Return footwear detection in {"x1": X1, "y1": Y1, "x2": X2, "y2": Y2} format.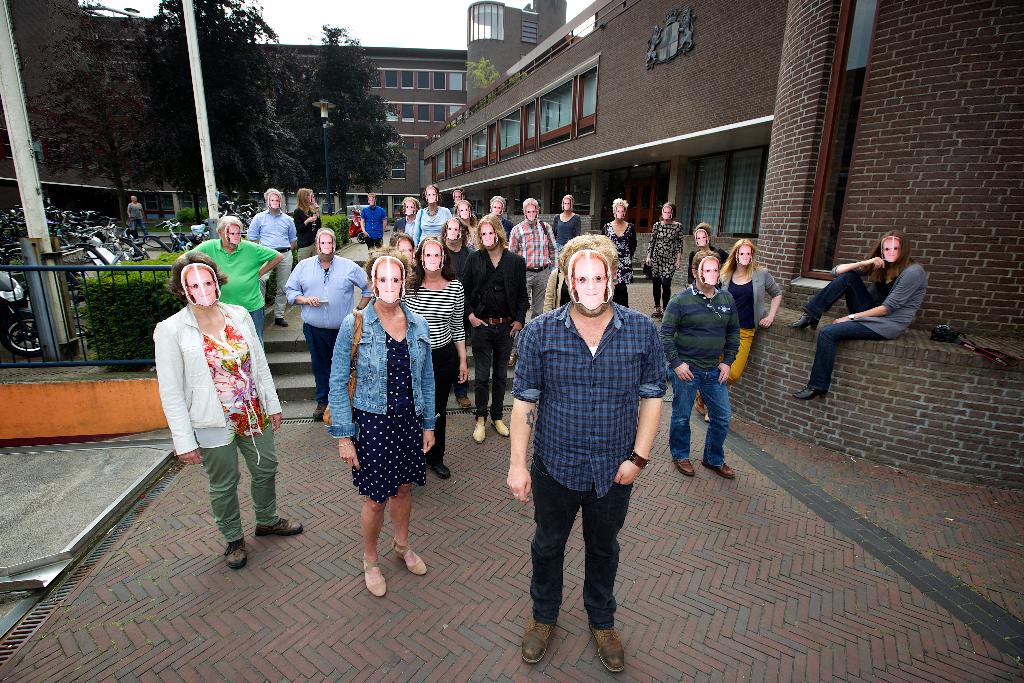
{"x1": 471, "y1": 418, "x2": 488, "y2": 442}.
